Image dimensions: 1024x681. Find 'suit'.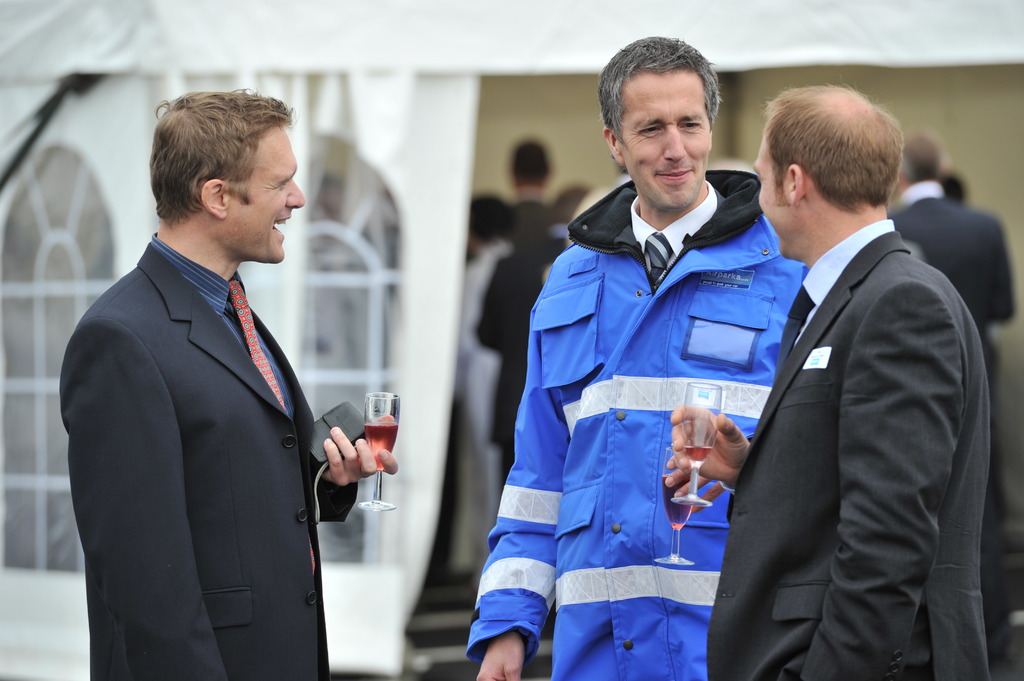
locate(477, 234, 570, 495).
